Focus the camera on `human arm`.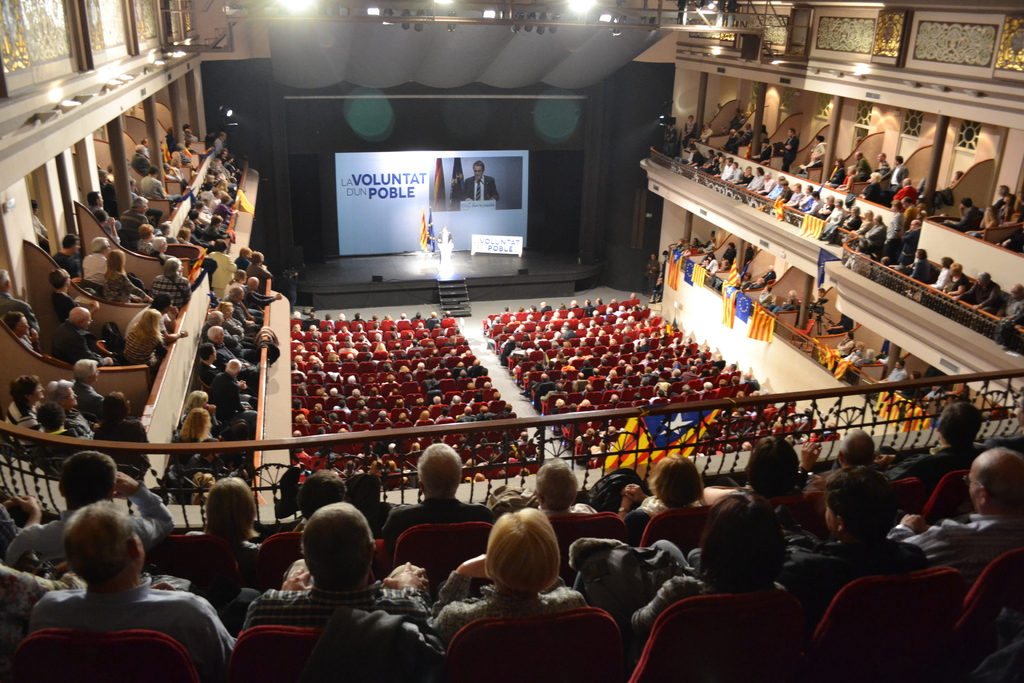
Focus region: BBox(106, 215, 120, 247).
